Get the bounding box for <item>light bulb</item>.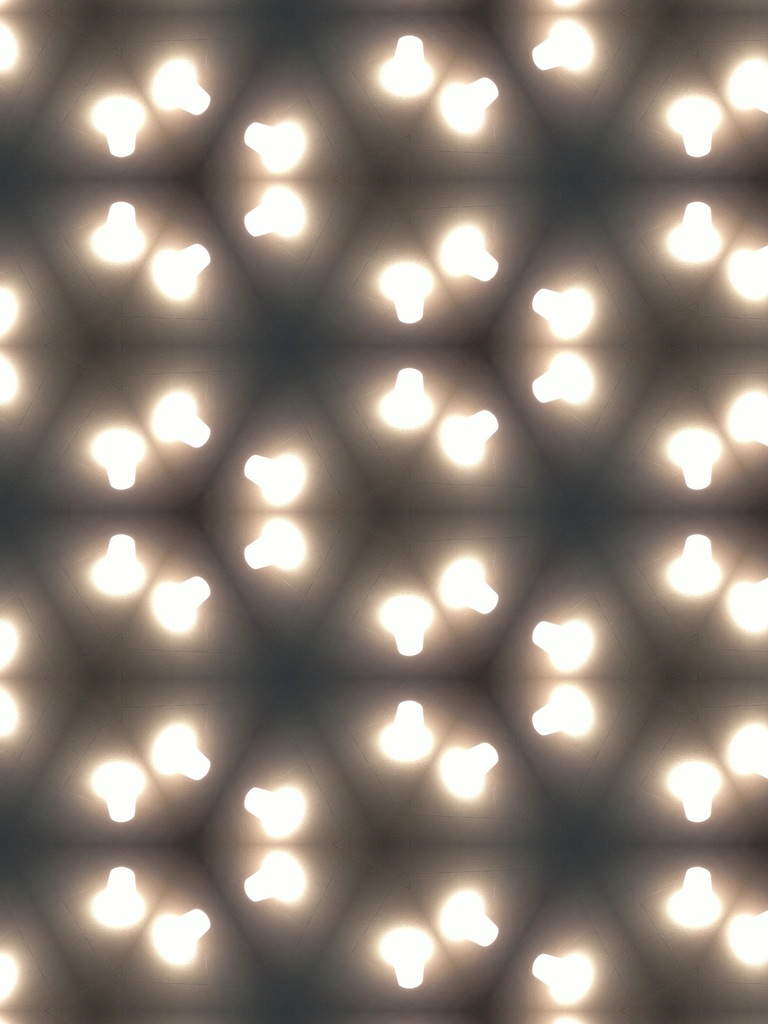
532, 288, 593, 340.
